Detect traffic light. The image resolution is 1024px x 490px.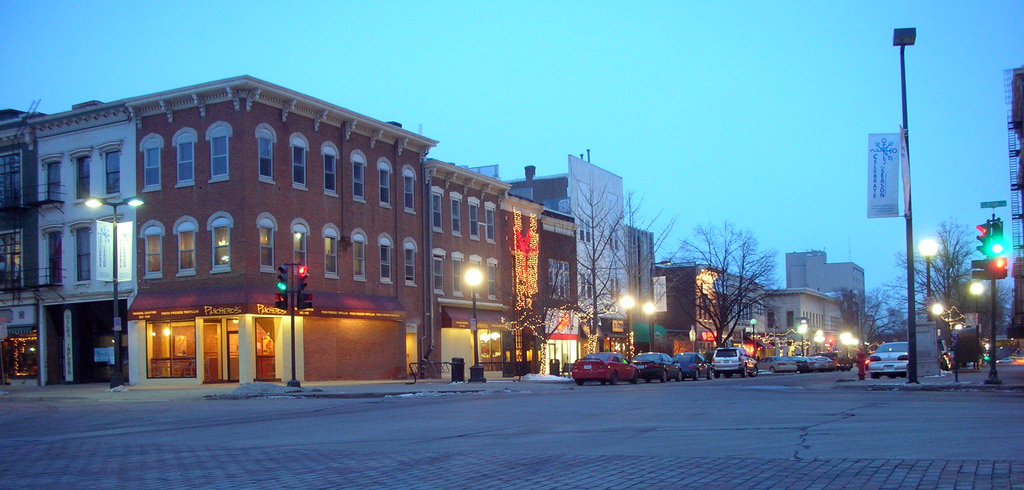
bbox(975, 218, 991, 254).
